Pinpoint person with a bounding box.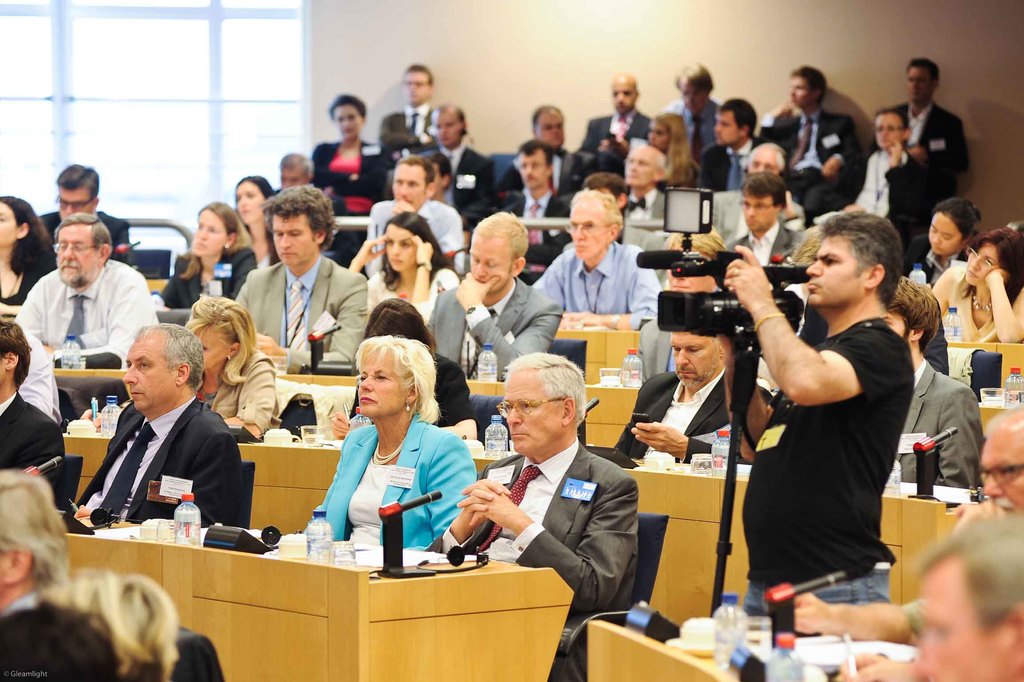
718,210,914,612.
